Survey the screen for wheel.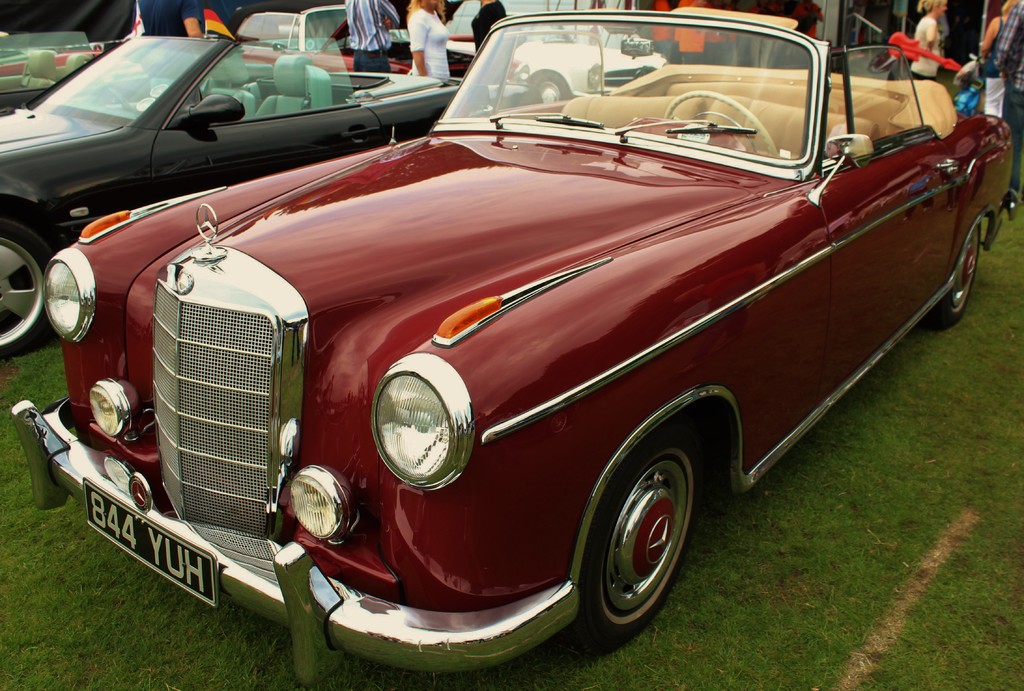
Survey found: [915,217,981,329].
